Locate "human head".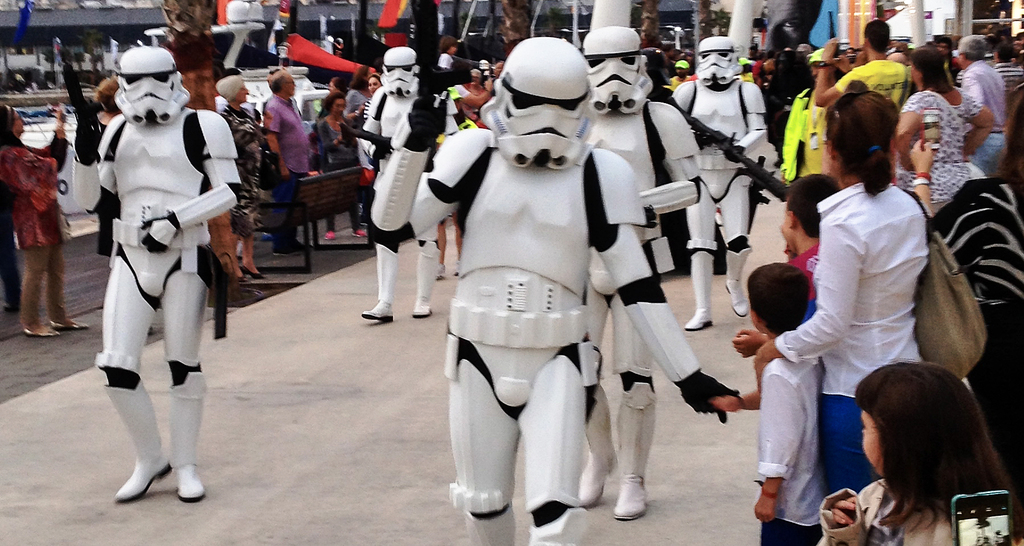
Bounding box: region(848, 371, 1005, 517).
